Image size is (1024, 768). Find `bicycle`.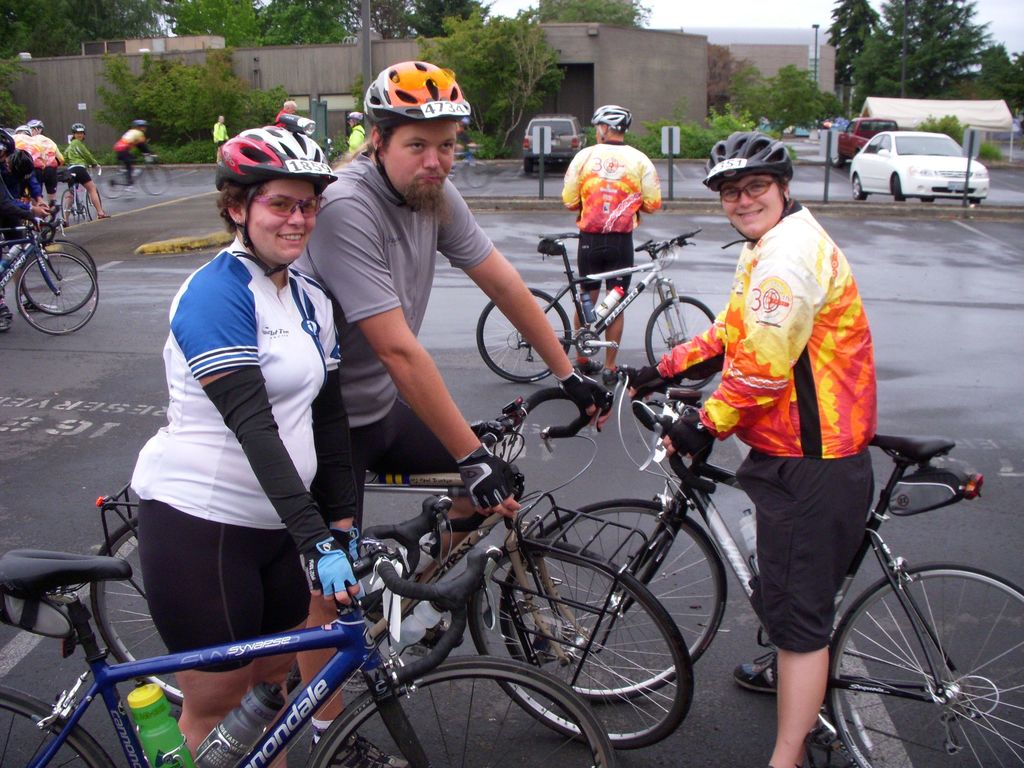
[left=86, top=383, right=694, bottom=755].
